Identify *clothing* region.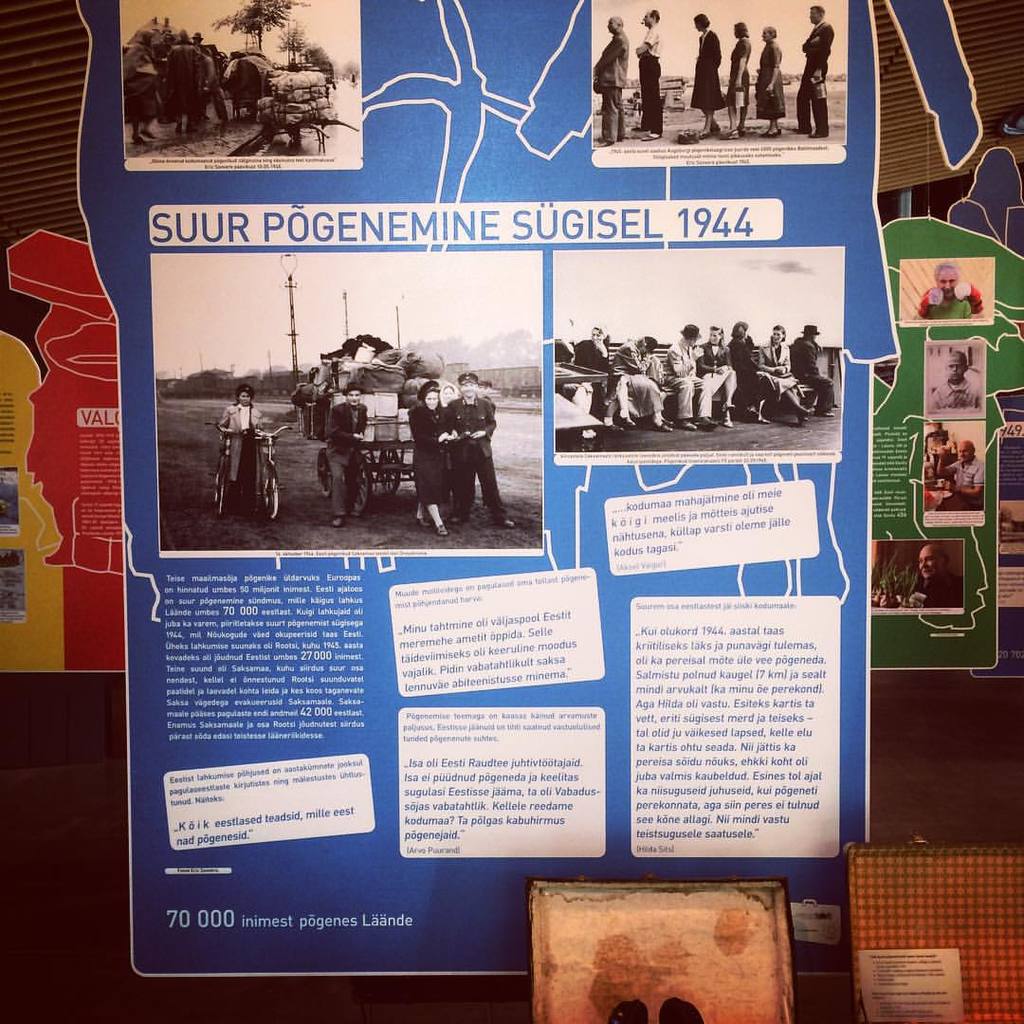
Region: bbox=[795, 346, 830, 406].
